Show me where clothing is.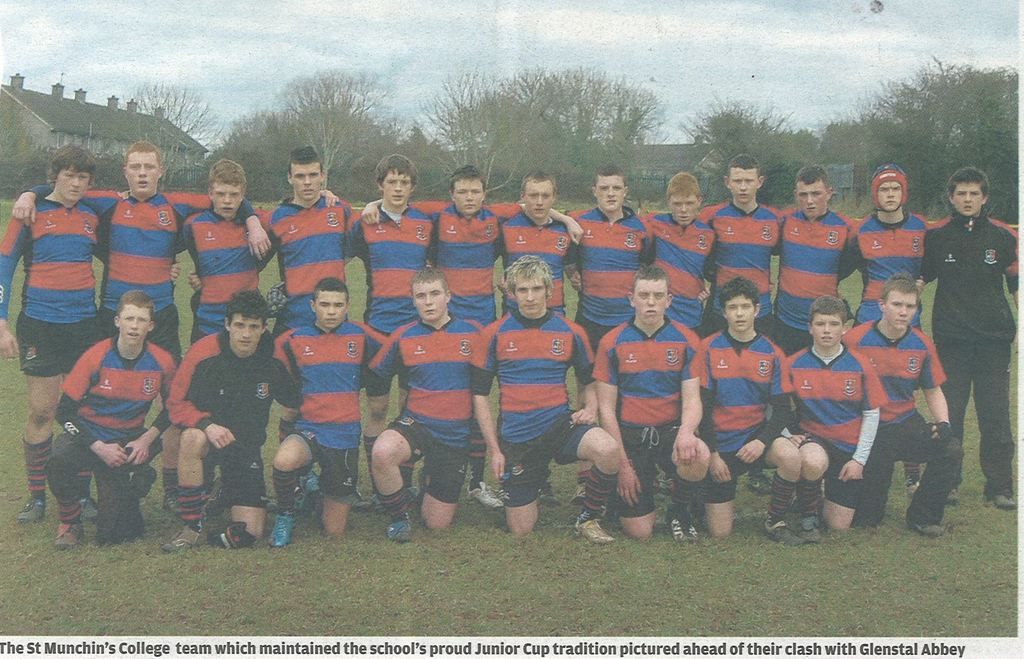
clothing is at <region>701, 209, 786, 304</region>.
